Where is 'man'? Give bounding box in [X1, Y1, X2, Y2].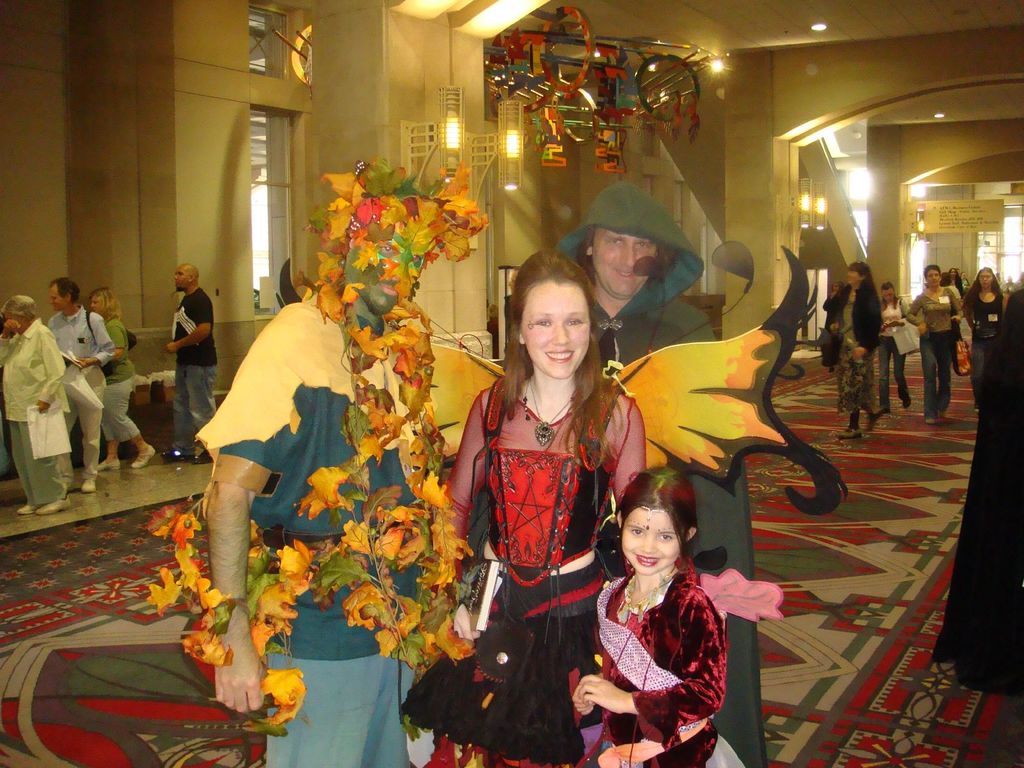
[44, 275, 116, 490].
